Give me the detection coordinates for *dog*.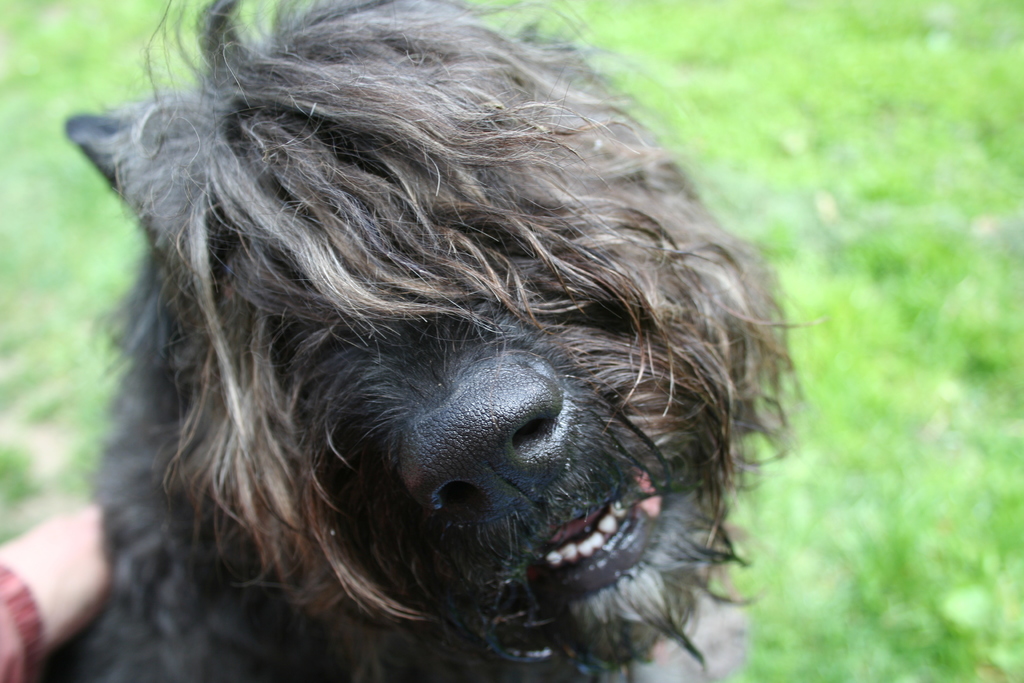
bbox=(40, 0, 826, 682).
